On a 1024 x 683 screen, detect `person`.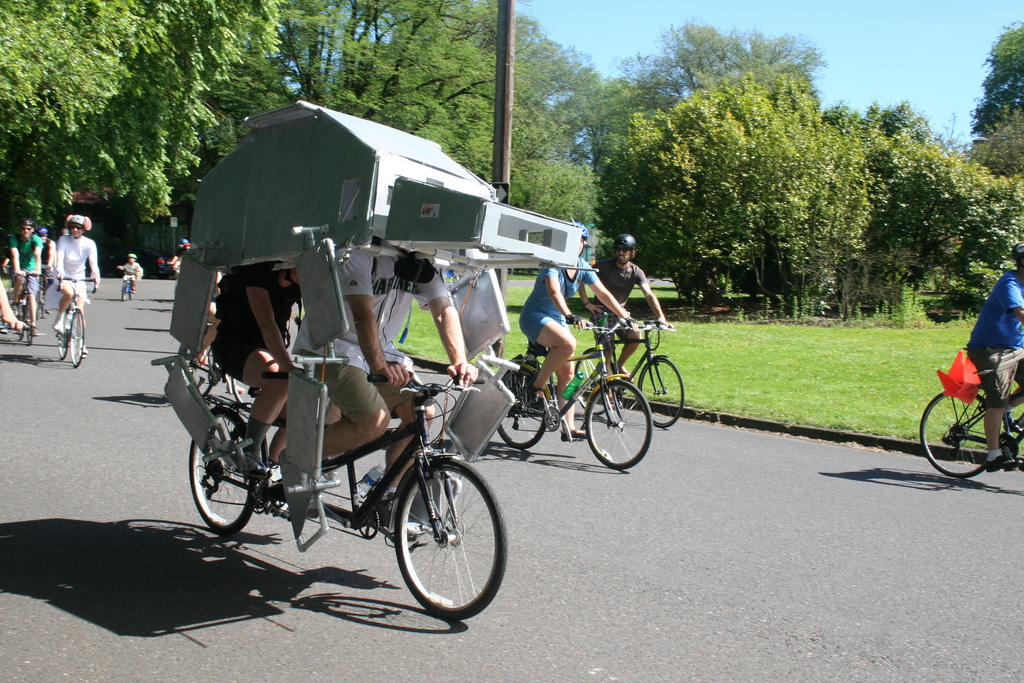
[x1=576, y1=233, x2=667, y2=395].
